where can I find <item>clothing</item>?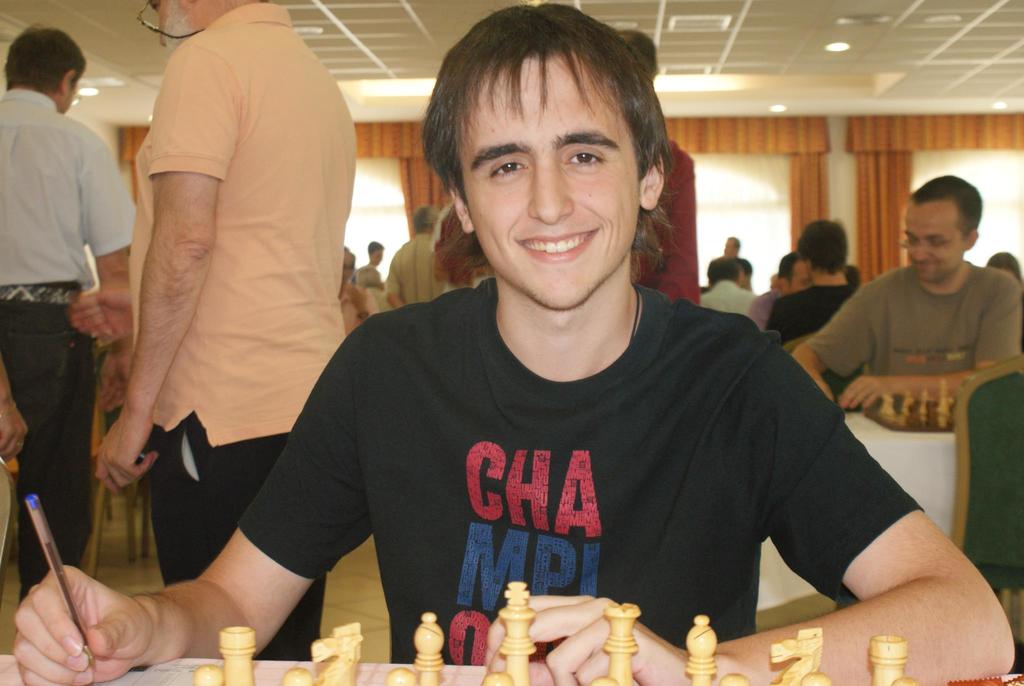
You can find it at crop(749, 291, 774, 331).
